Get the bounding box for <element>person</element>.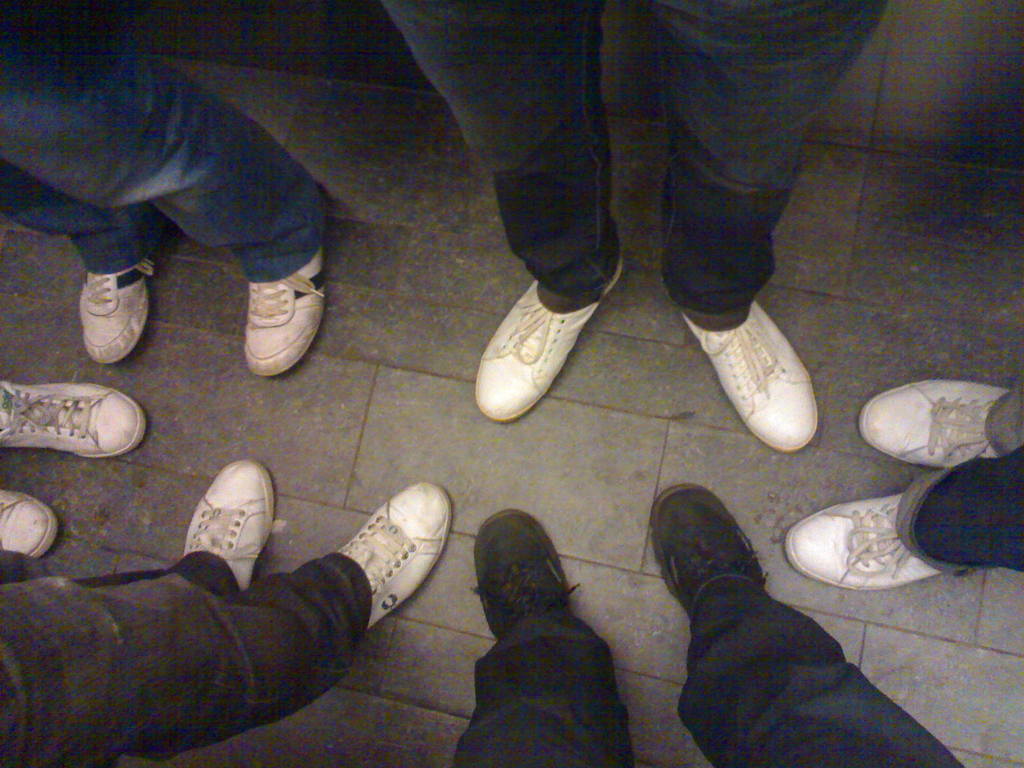
bbox(384, 0, 897, 465).
